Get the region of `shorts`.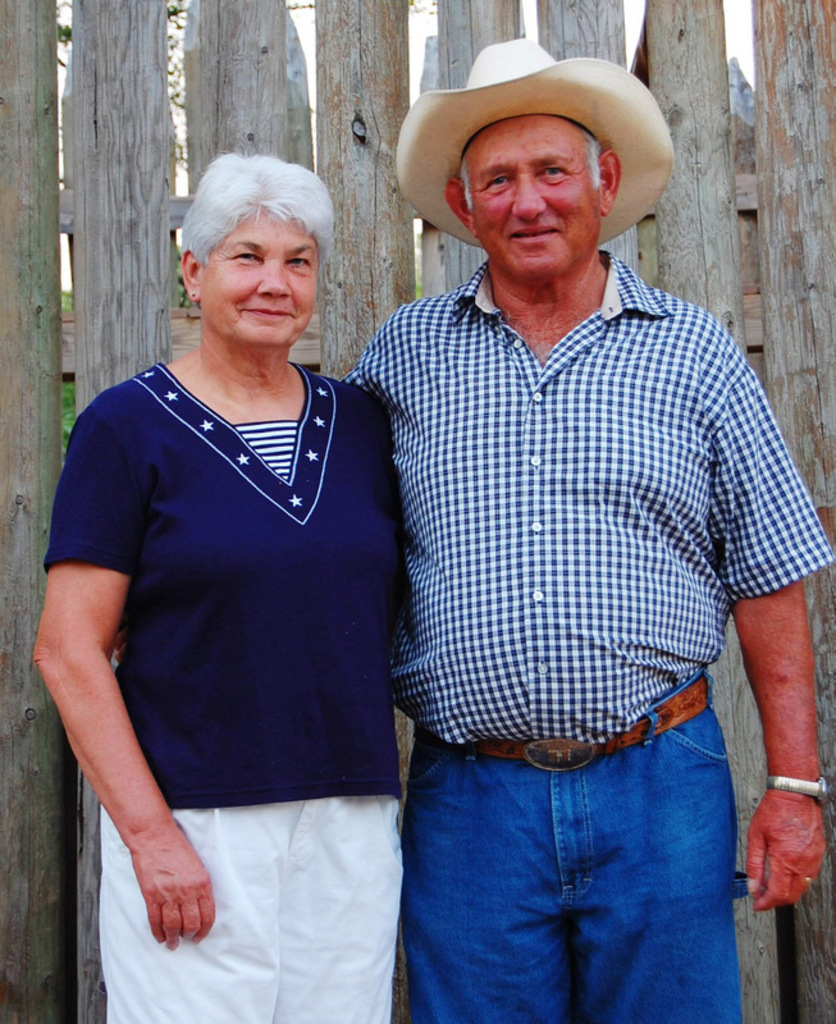
detection(376, 701, 777, 1002).
